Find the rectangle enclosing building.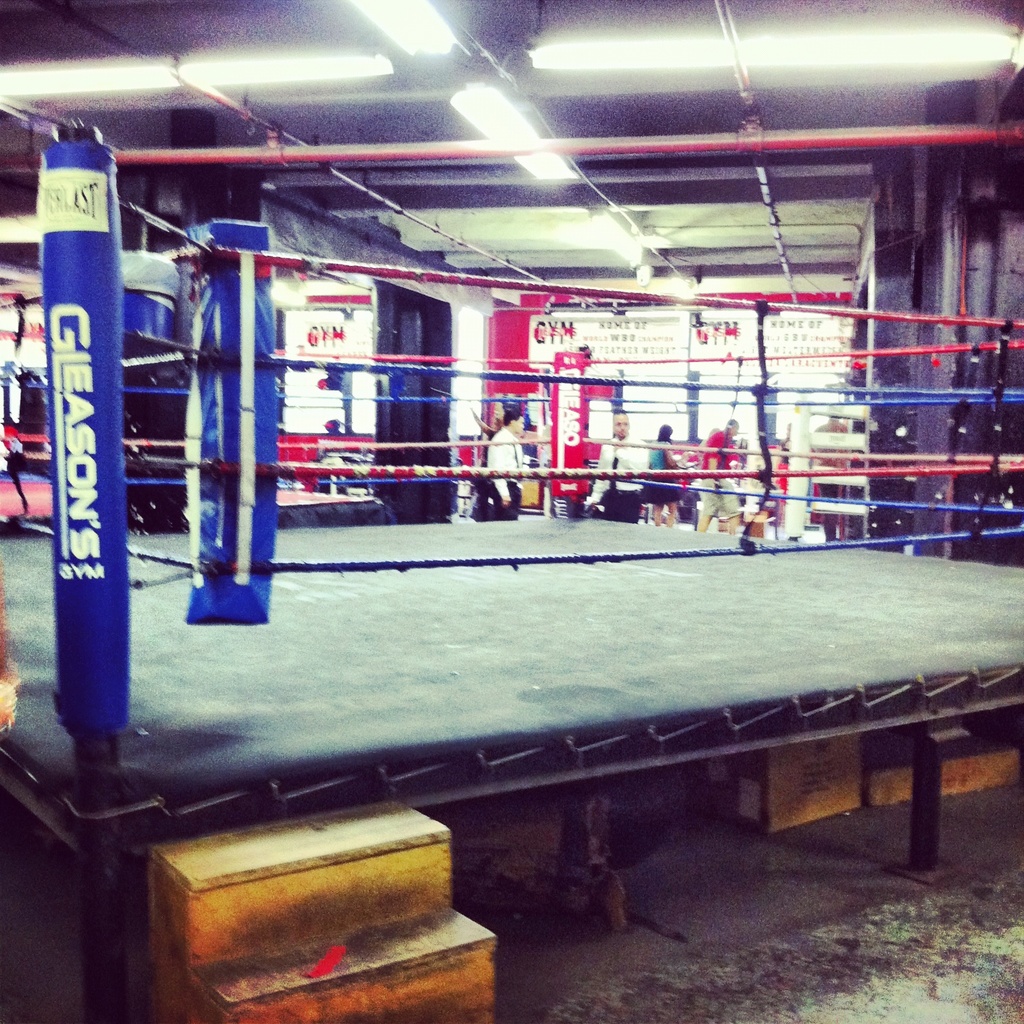
crop(0, 0, 1023, 1023).
